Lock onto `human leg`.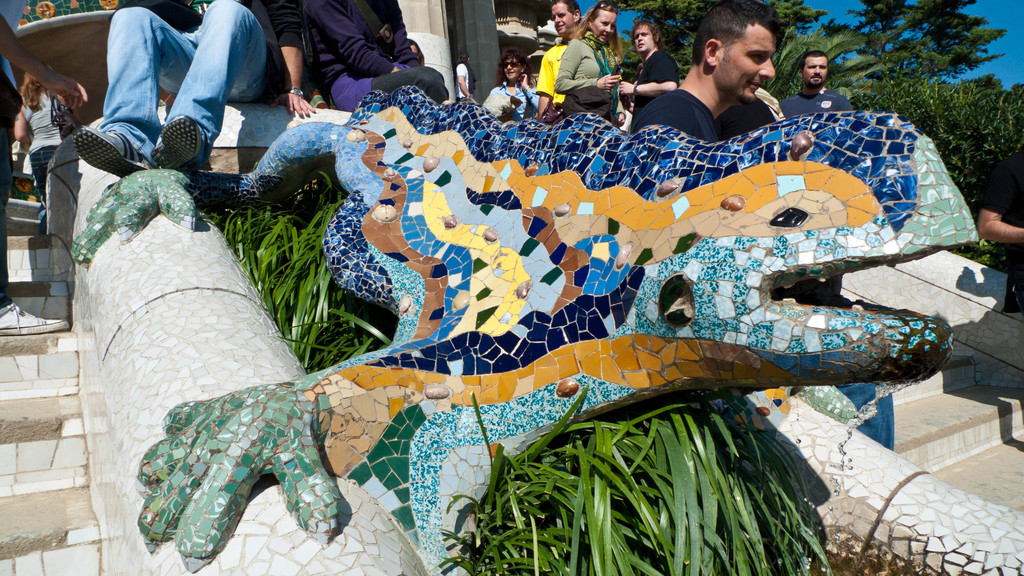
Locked: box(0, 93, 67, 335).
